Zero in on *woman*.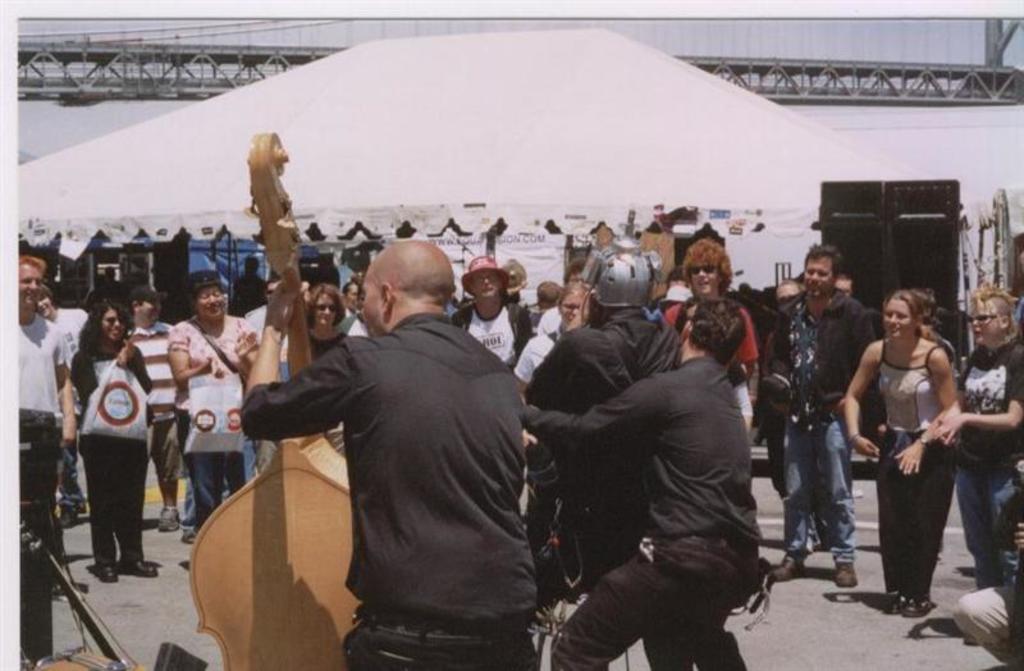
Zeroed in: bbox(506, 282, 586, 540).
